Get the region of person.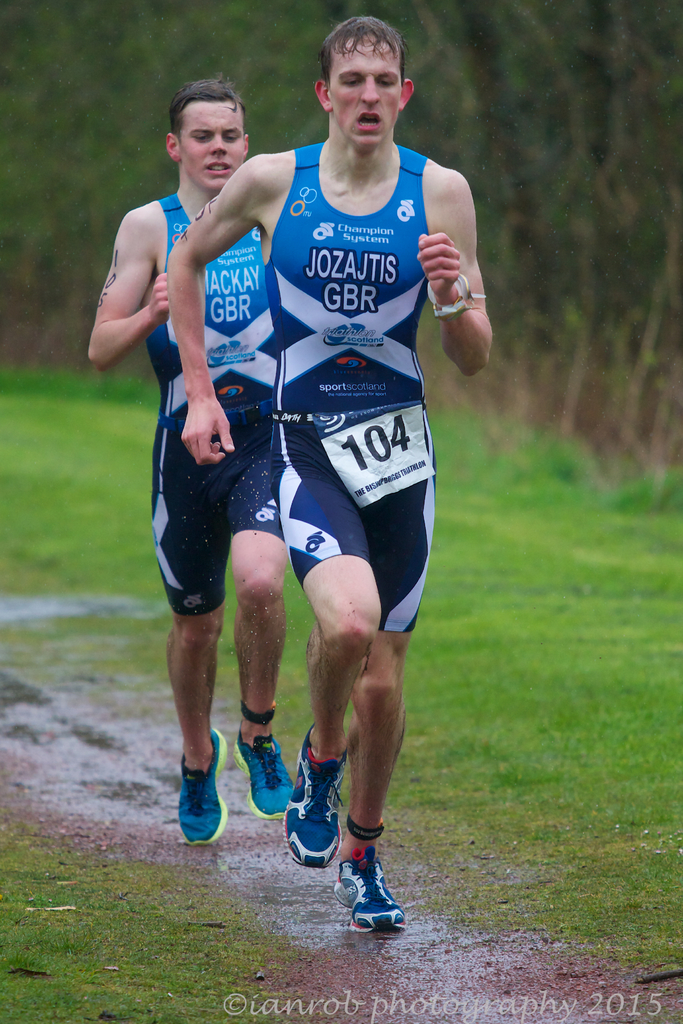
(160,4,500,949).
